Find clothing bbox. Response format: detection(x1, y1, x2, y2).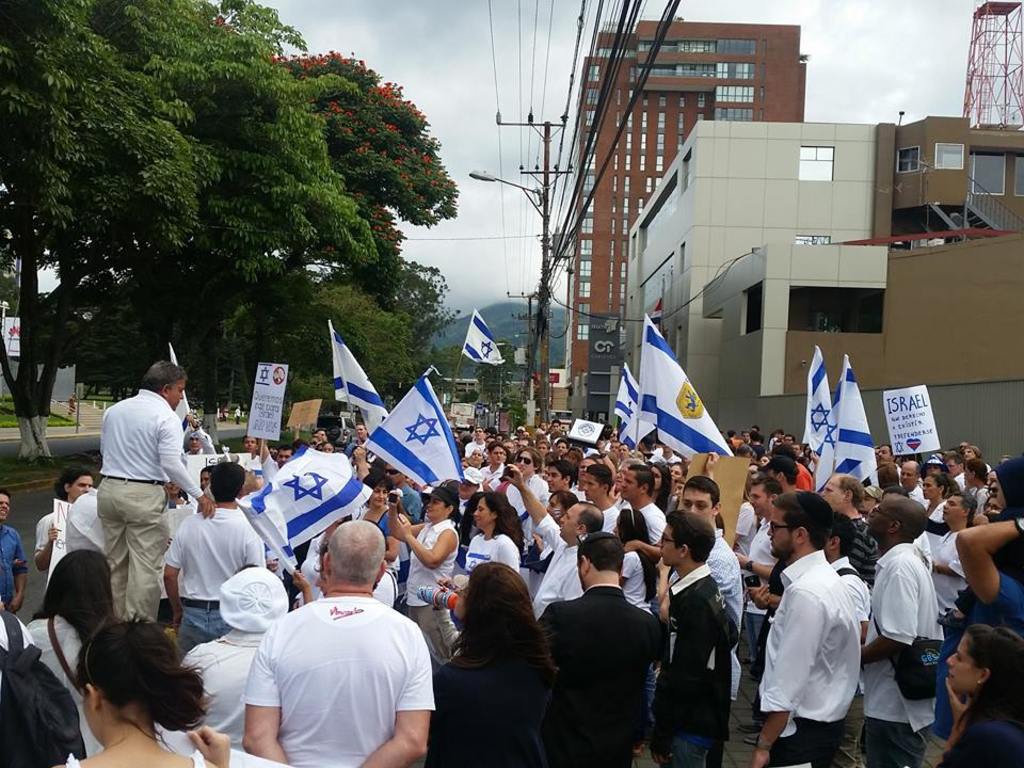
detection(932, 521, 971, 619).
